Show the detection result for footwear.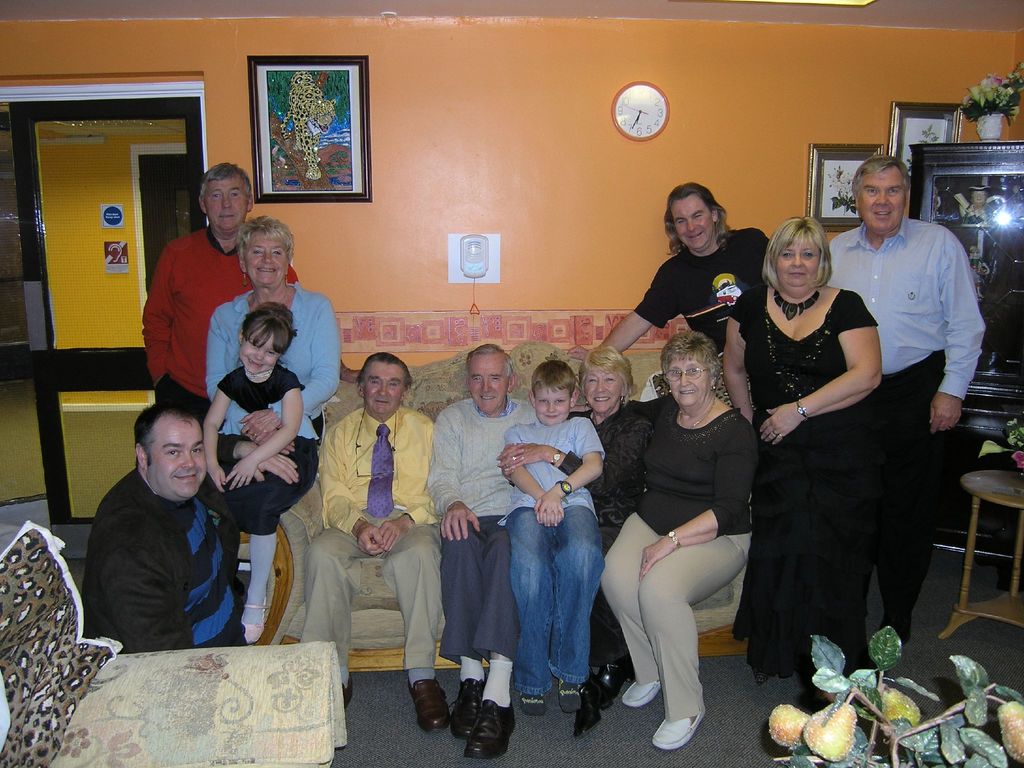
585, 659, 630, 709.
